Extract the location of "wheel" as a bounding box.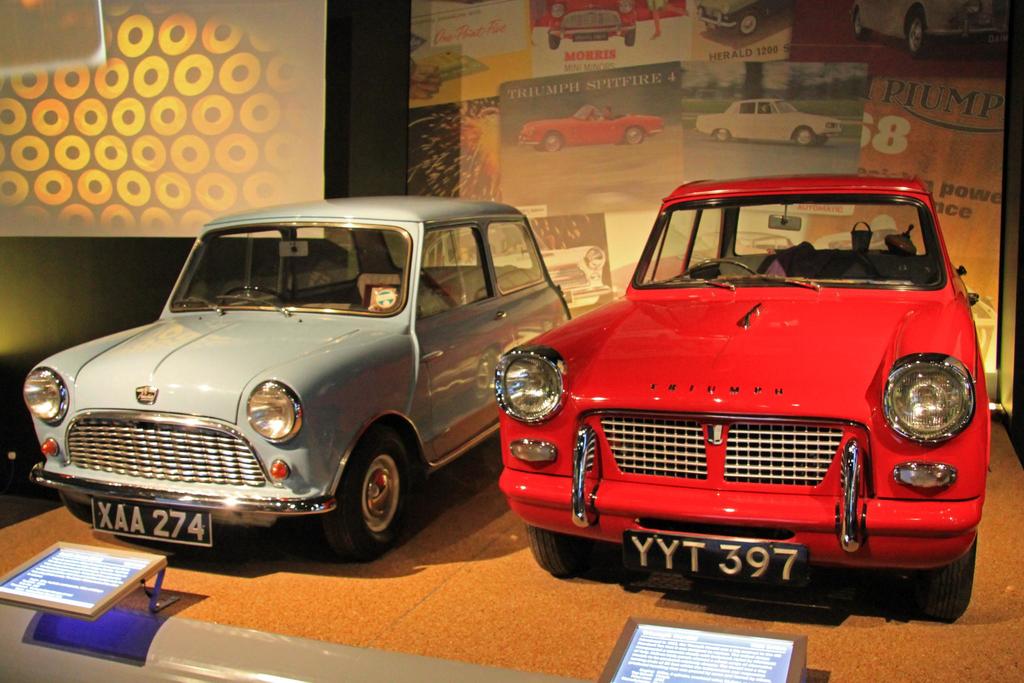
detection(854, 11, 870, 41).
